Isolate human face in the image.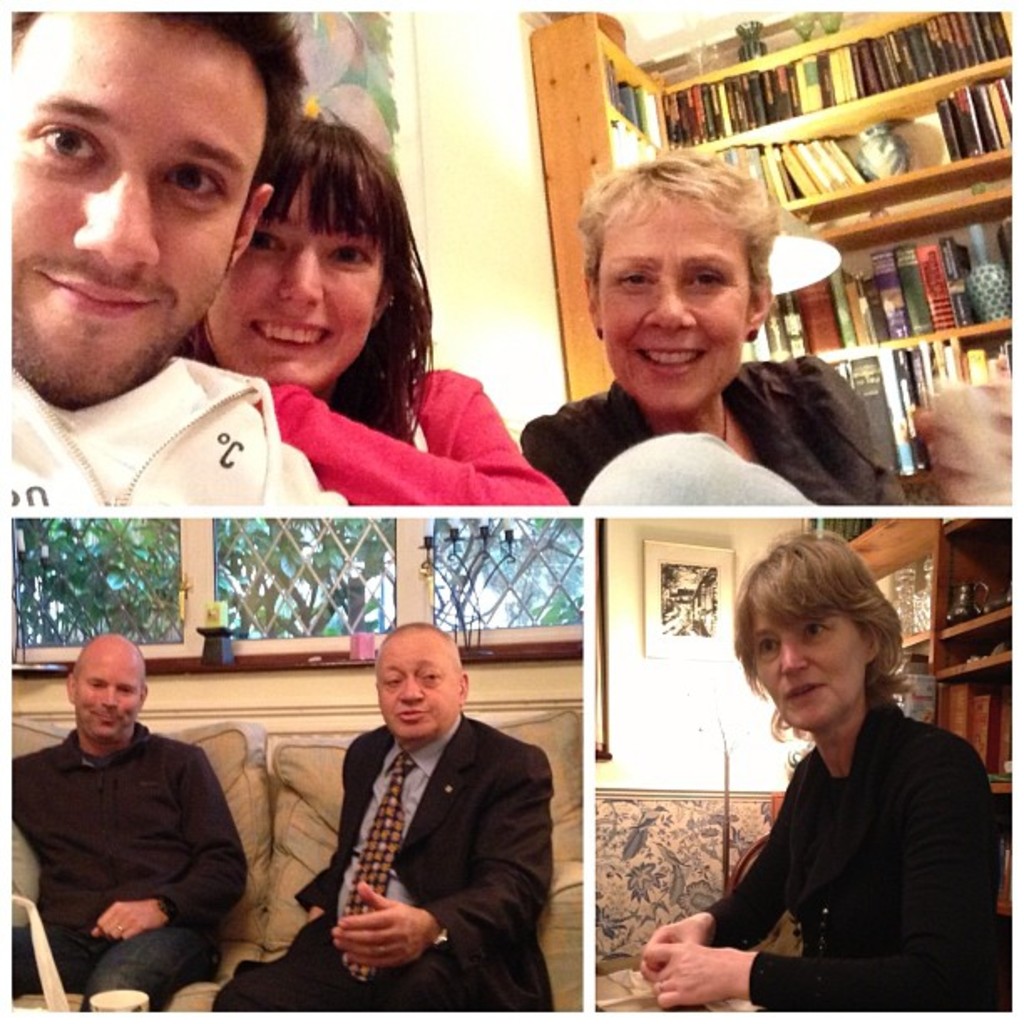
Isolated region: [3, 10, 268, 400].
